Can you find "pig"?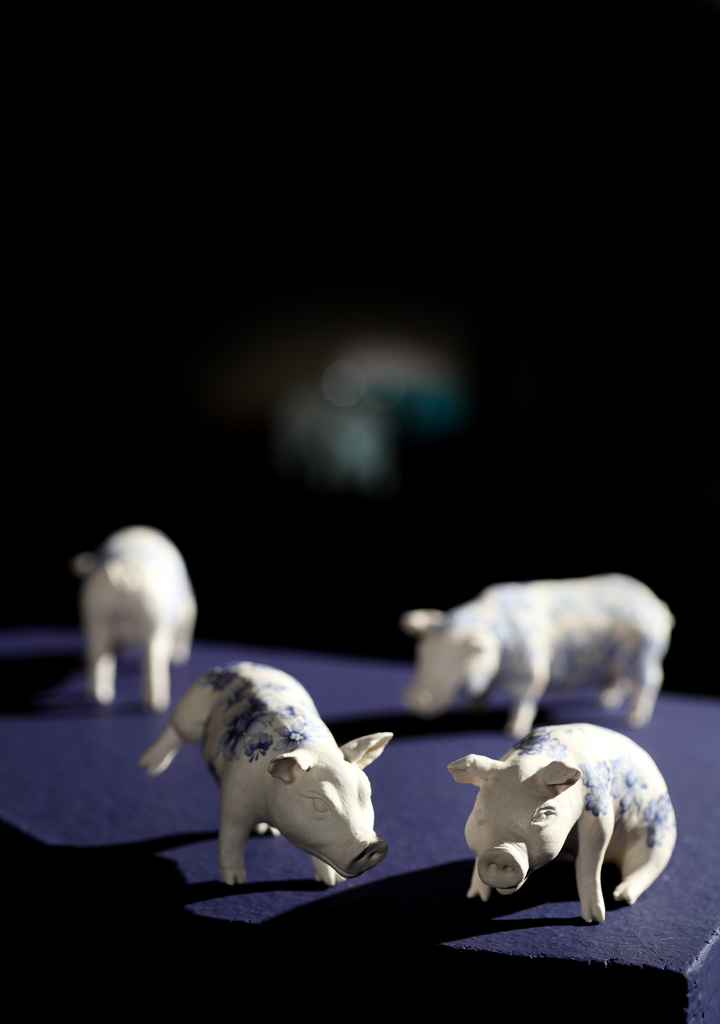
Yes, bounding box: (399,575,676,746).
